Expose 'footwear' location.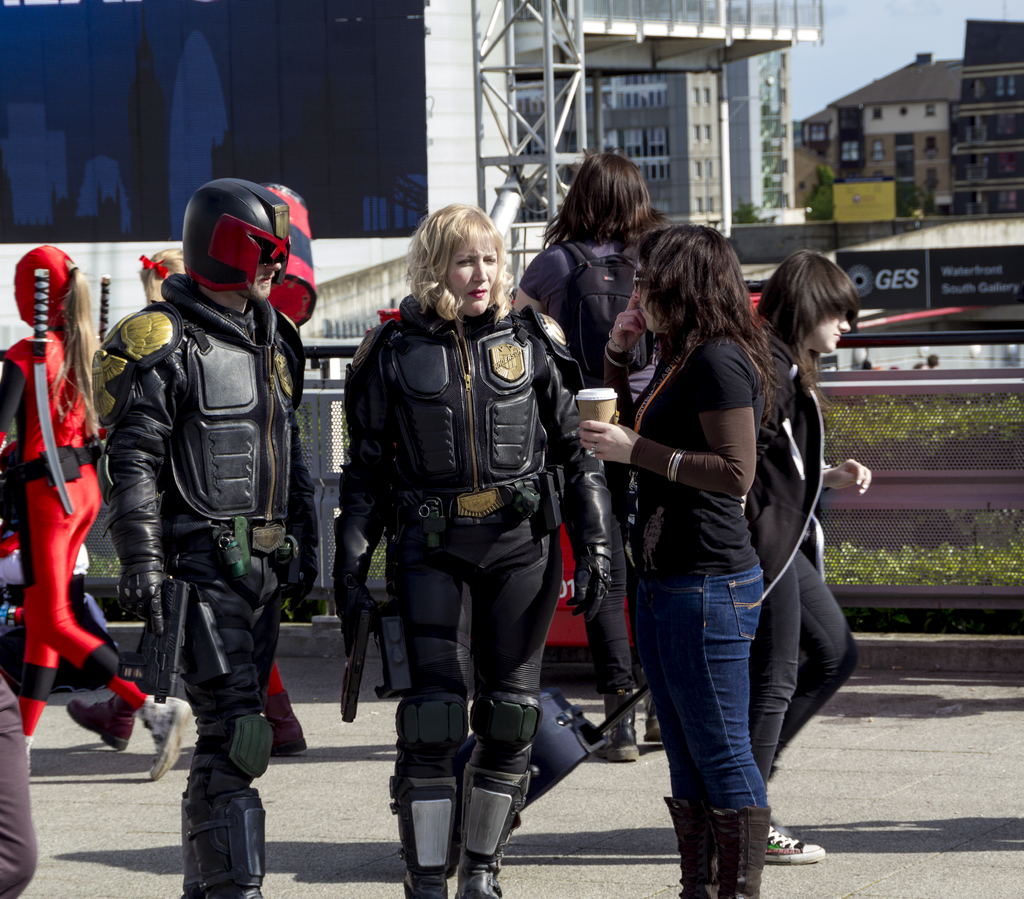
Exposed at [left=646, top=688, right=671, bottom=750].
